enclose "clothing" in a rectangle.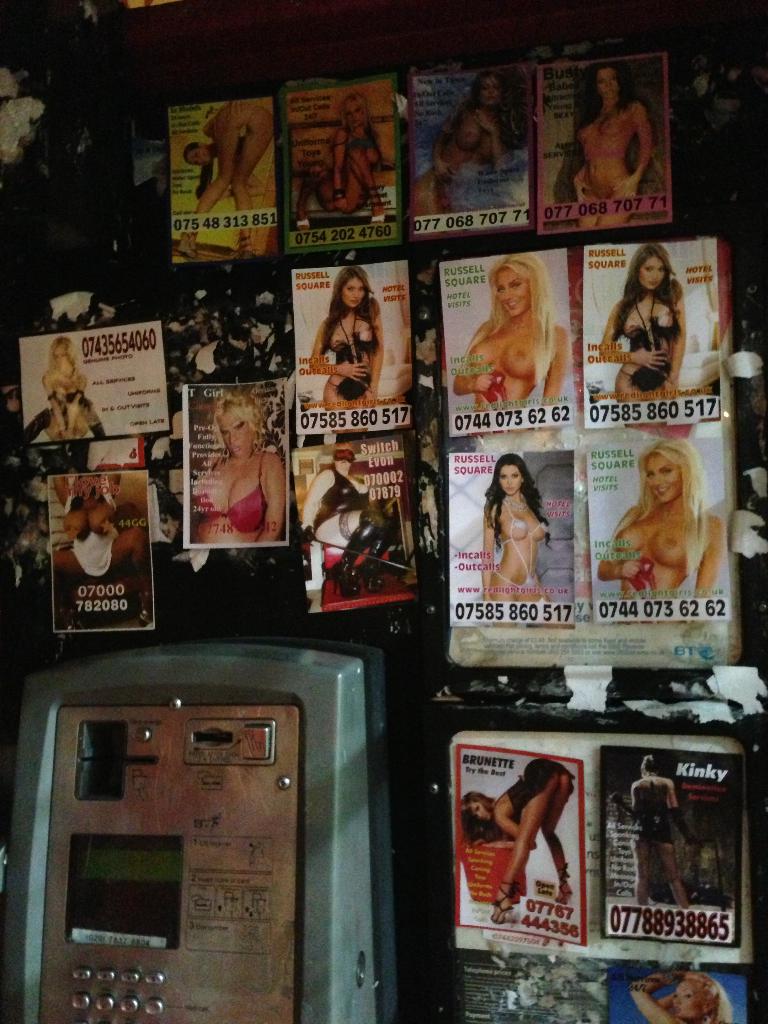
(492,758,573,818).
